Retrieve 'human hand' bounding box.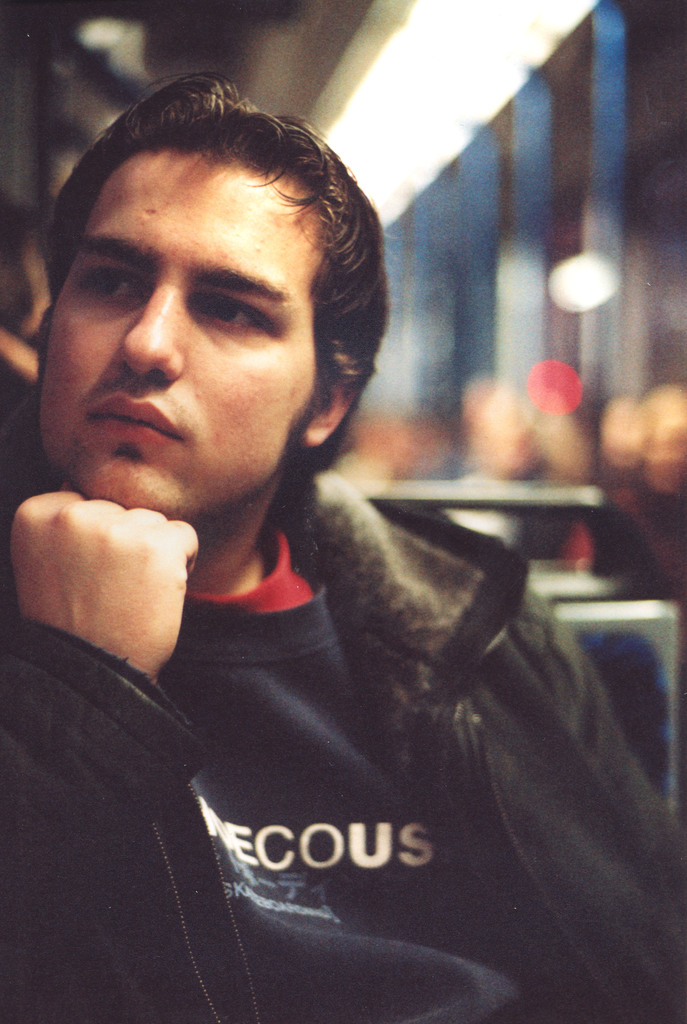
Bounding box: [x1=0, y1=464, x2=204, y2=665].
